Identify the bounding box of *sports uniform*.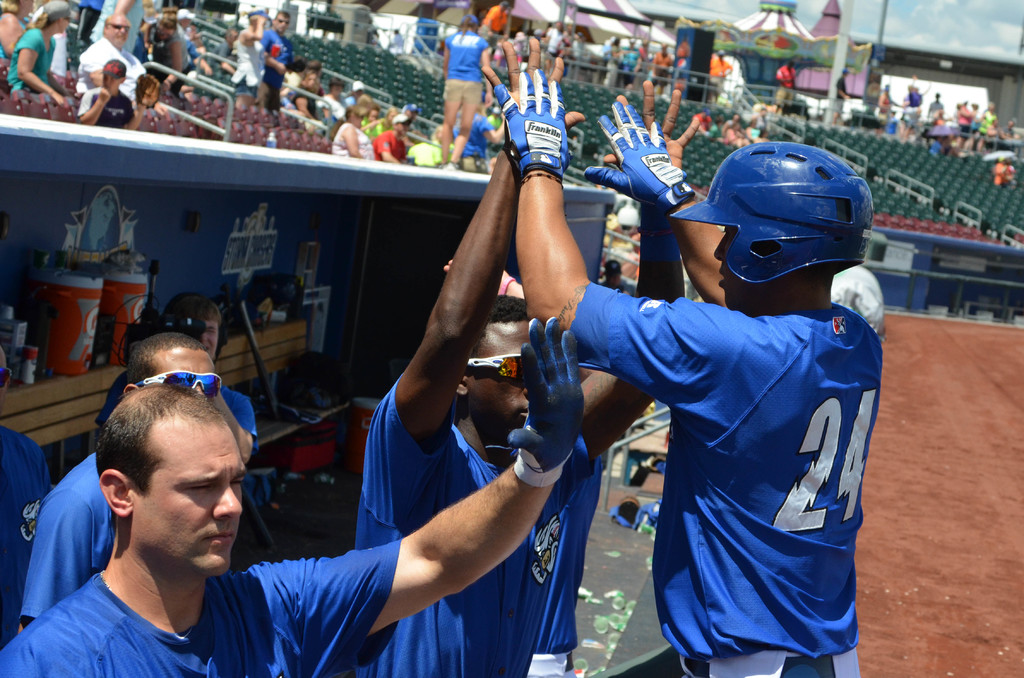
locate(356, 371, 591, 677).
